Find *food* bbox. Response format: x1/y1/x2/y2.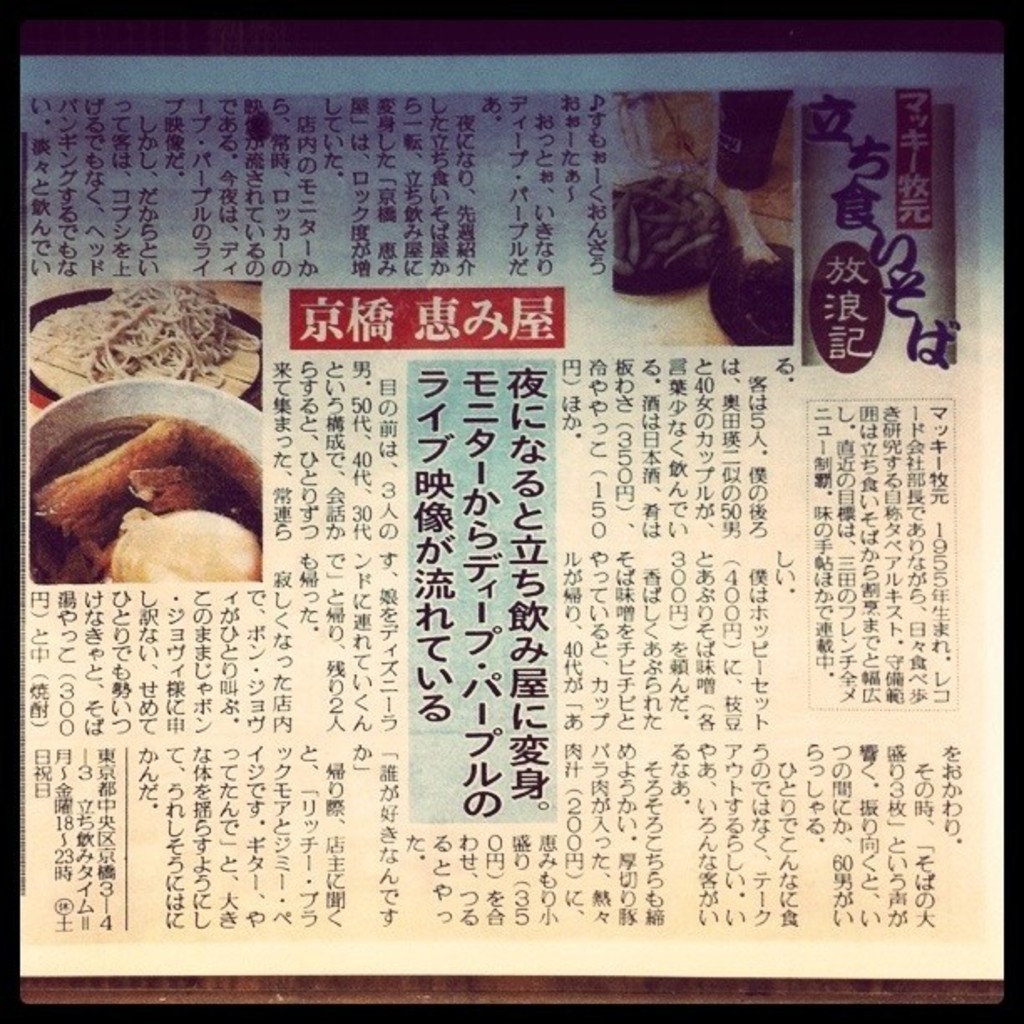
706/243/795/346.
